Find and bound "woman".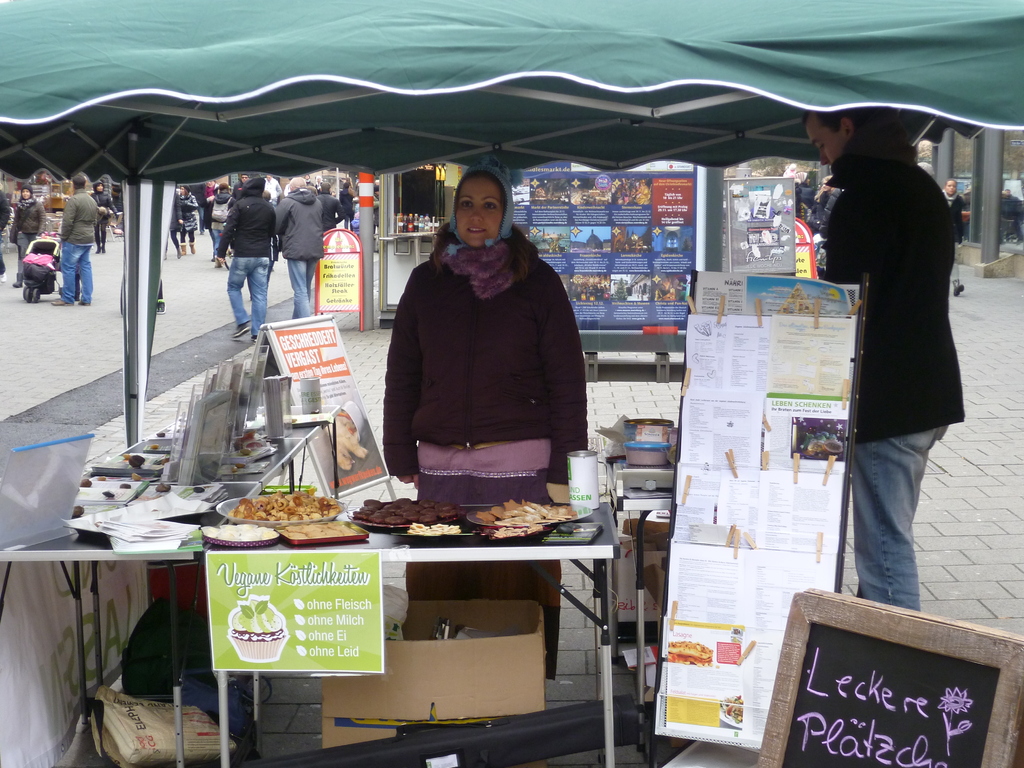
Bound: box=[371, 187, 600, 546].
